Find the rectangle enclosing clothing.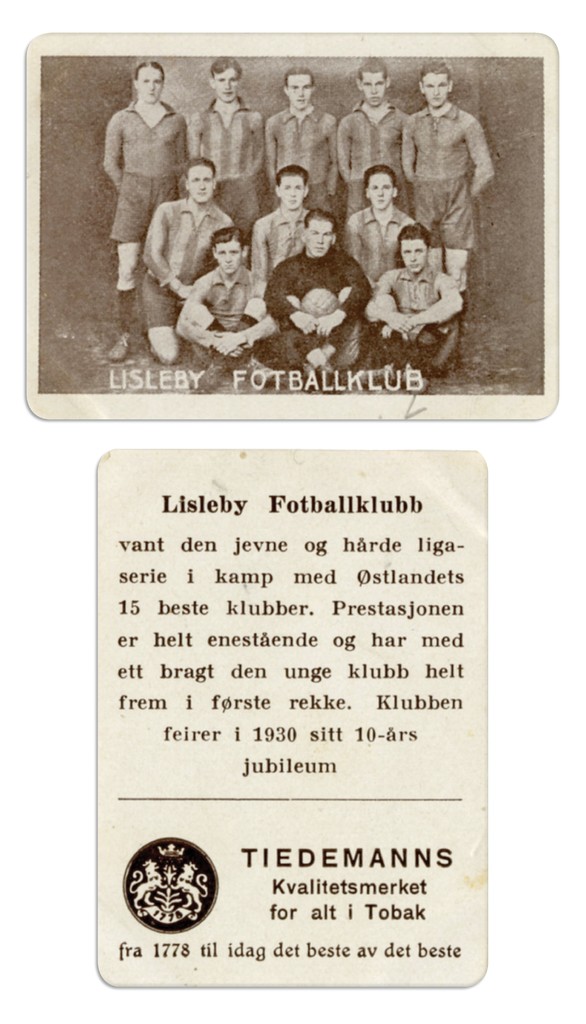
l=263, t=245, r=375, b=363.
